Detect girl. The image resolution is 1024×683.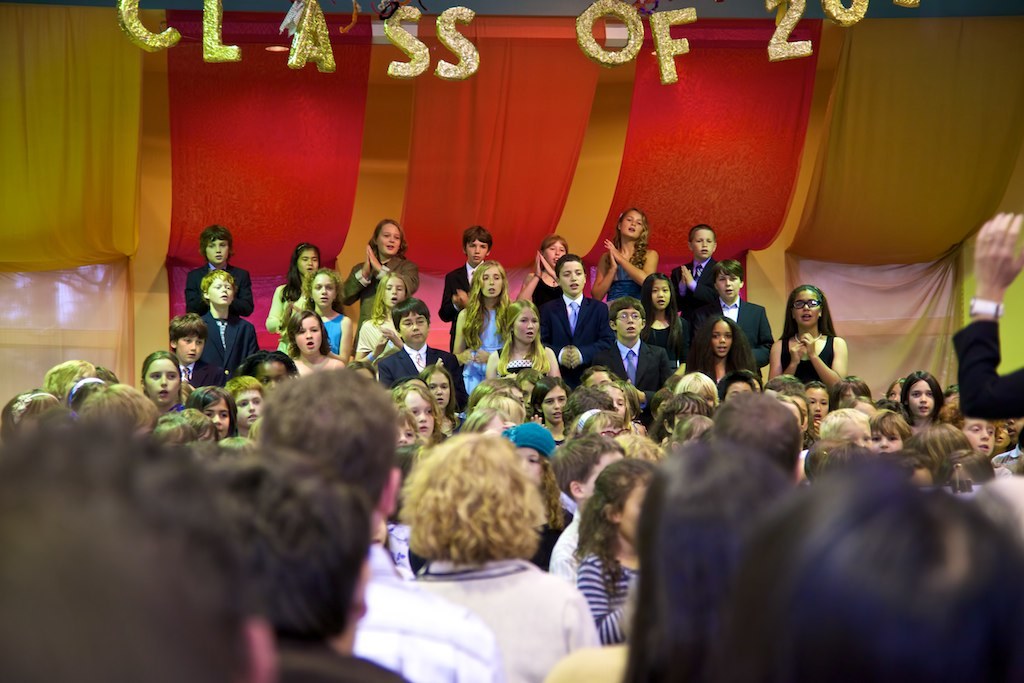
(left=243, top=339, right=297, bottom=388).
